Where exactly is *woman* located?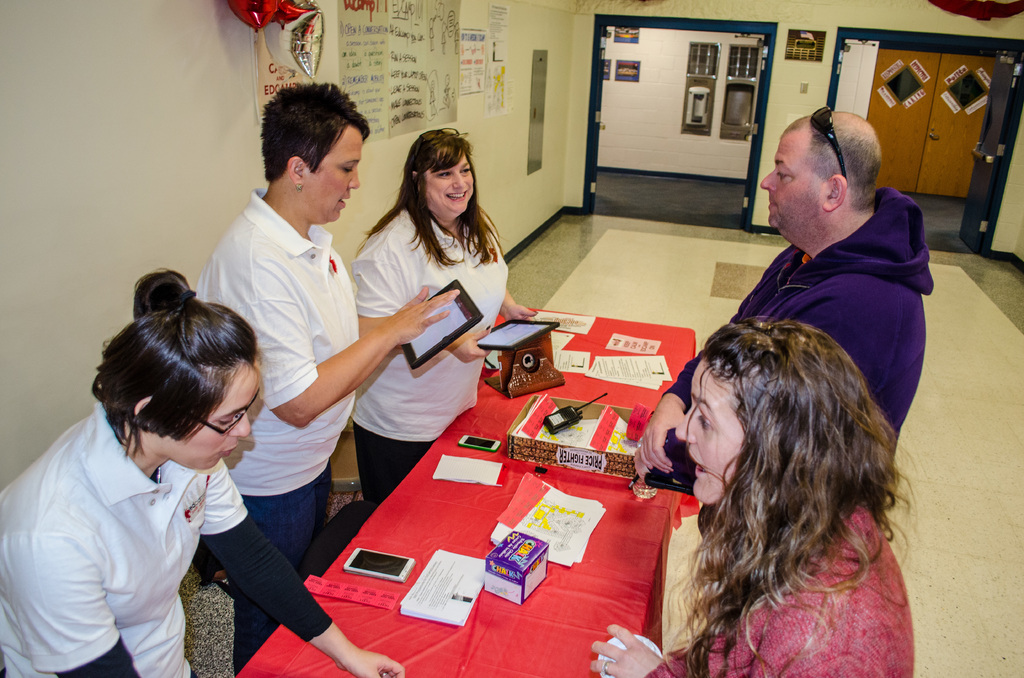
Its bounding box is 612:290:934:672.
